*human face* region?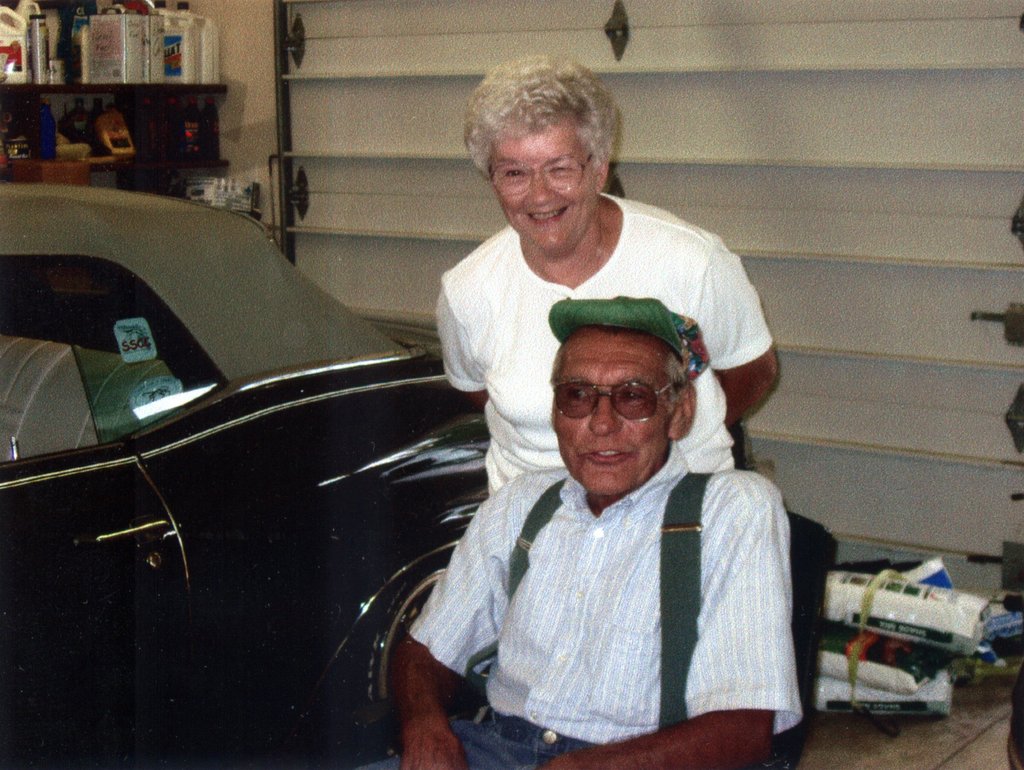
[left=495, top=122, right=596, bottom=250]
